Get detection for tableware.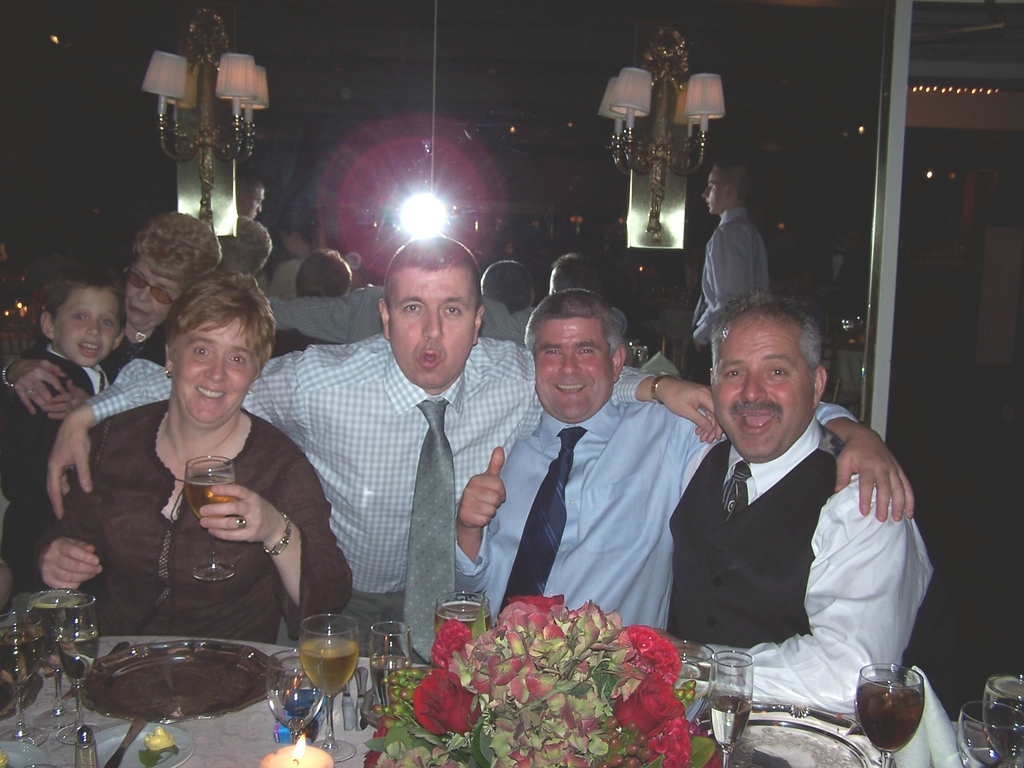
Detection: l=837, t=310, r=867, b=349.
